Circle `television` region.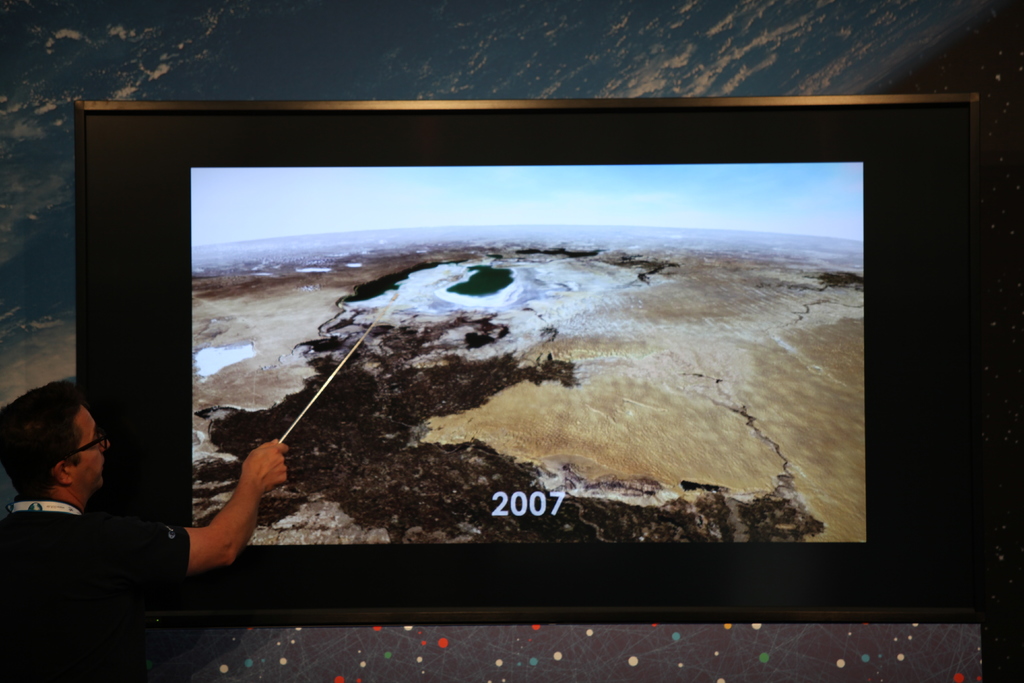
Region: <box>84,86,986,619</box>.
